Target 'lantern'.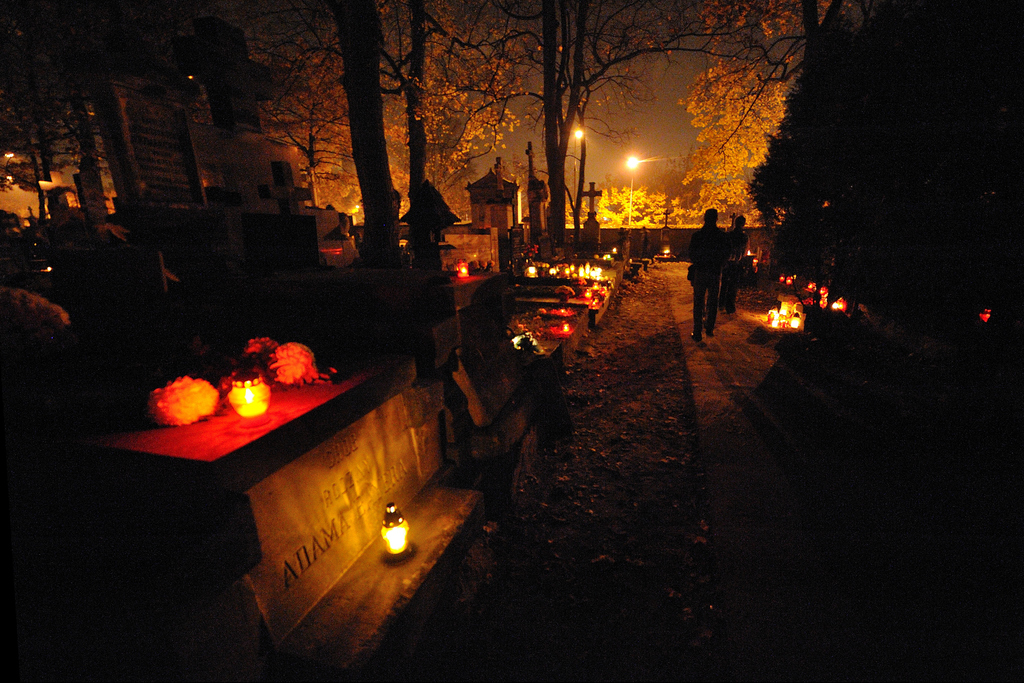
Target region: 457, 261, 468, 278.
